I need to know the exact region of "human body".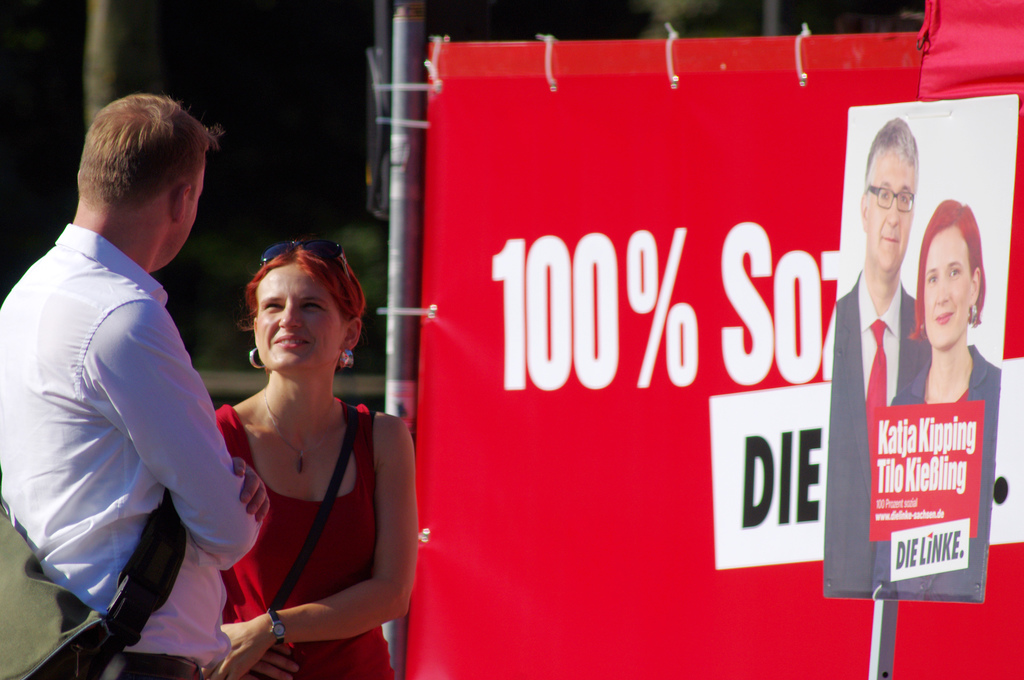
Region: BBox(824, 271, 924, 604).
